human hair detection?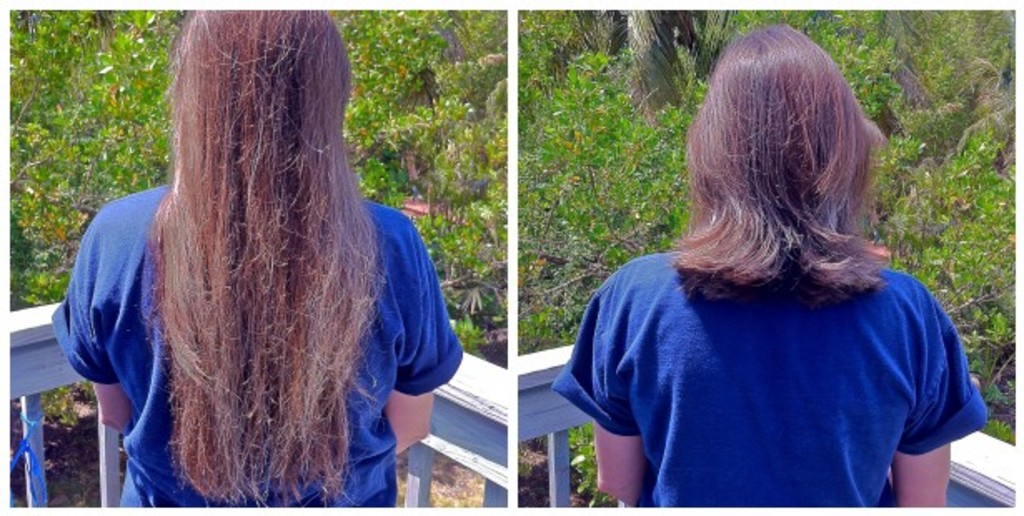
[90, 17, 426, 515]
